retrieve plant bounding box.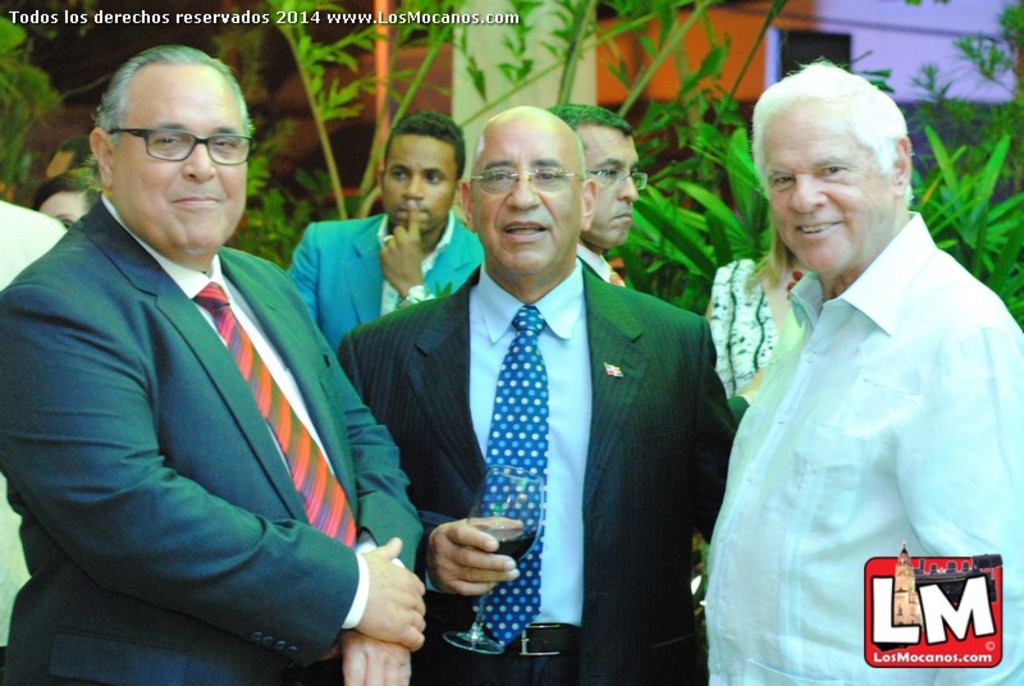
Bounding box: 906 116 1023 326.
